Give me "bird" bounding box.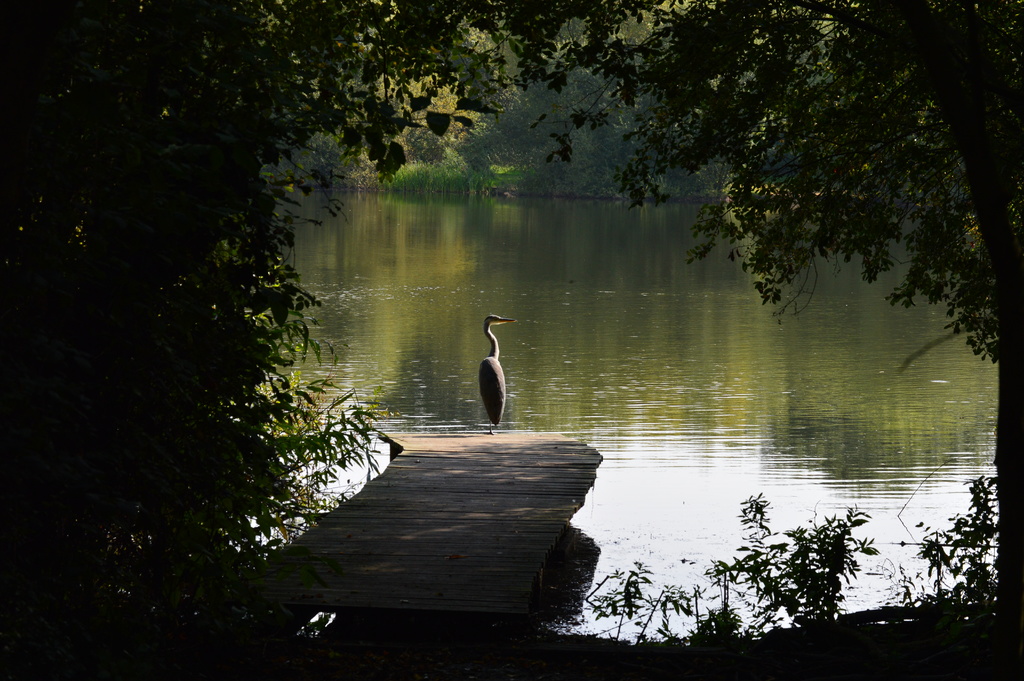
{"left": 474, "top": 313, "right": 521, "bottom": 439}.
